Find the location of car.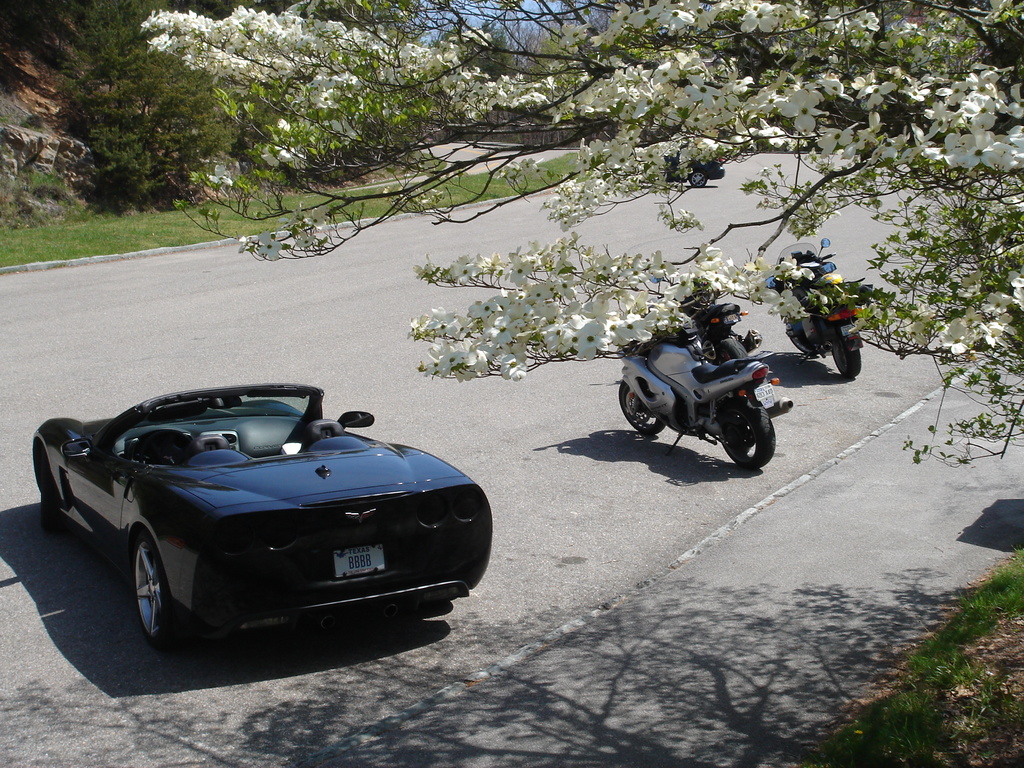
Location: (35,383,495,648).
